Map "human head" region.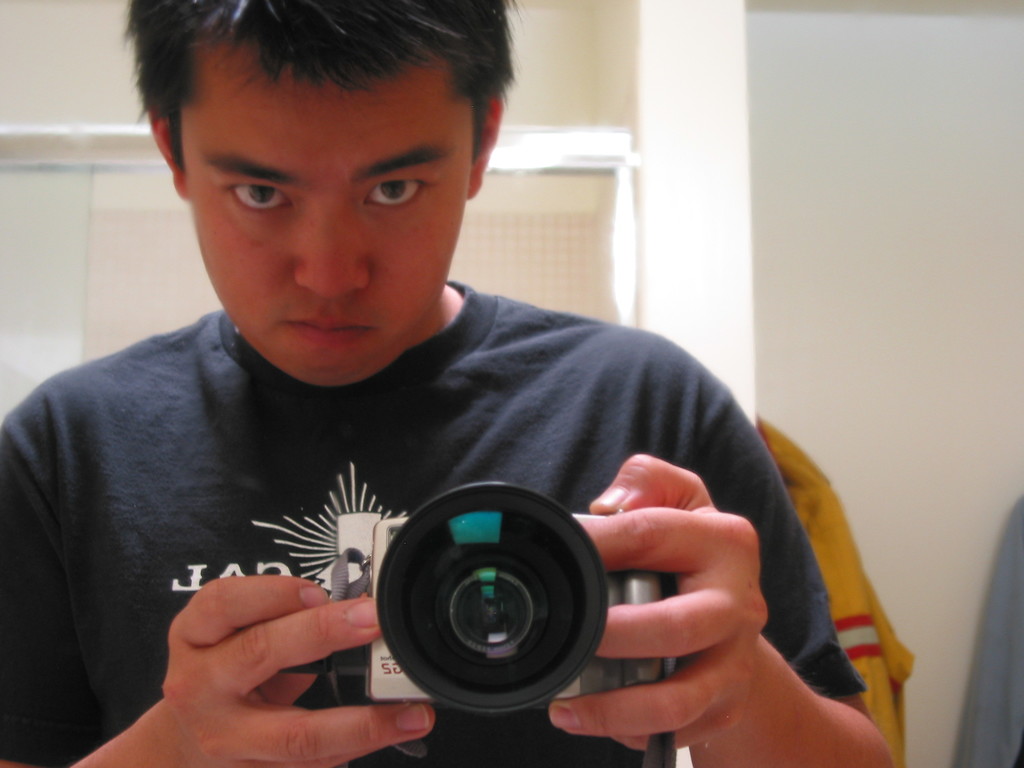
Mapped to (x1=145, y1=12, x2=540, y2=393).
